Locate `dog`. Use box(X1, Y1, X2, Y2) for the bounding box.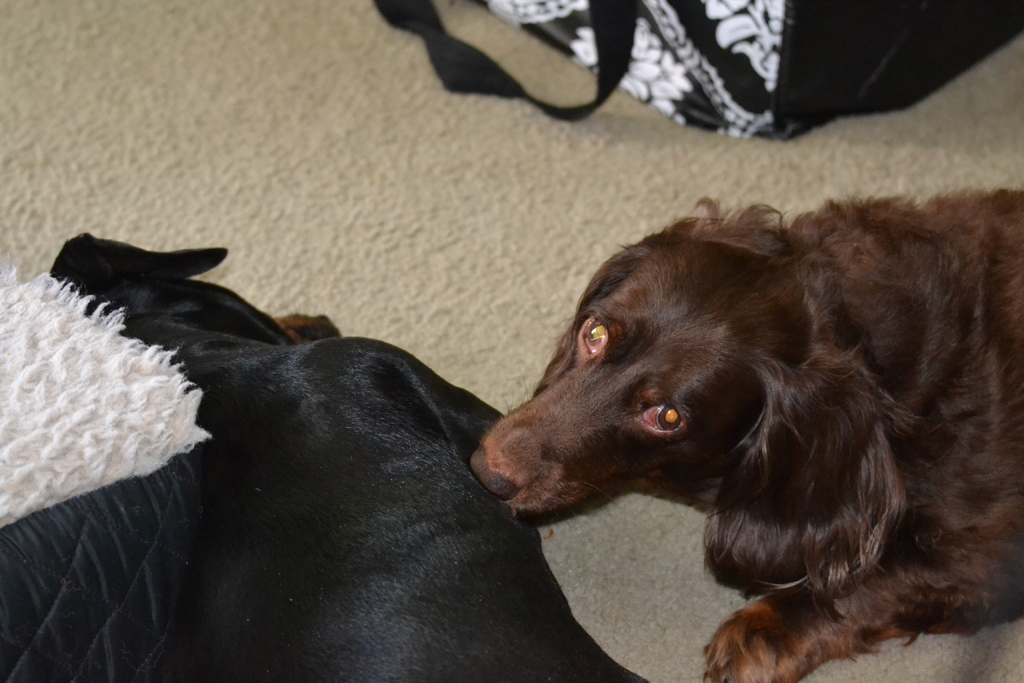
box(49, 228, 653, 682).
